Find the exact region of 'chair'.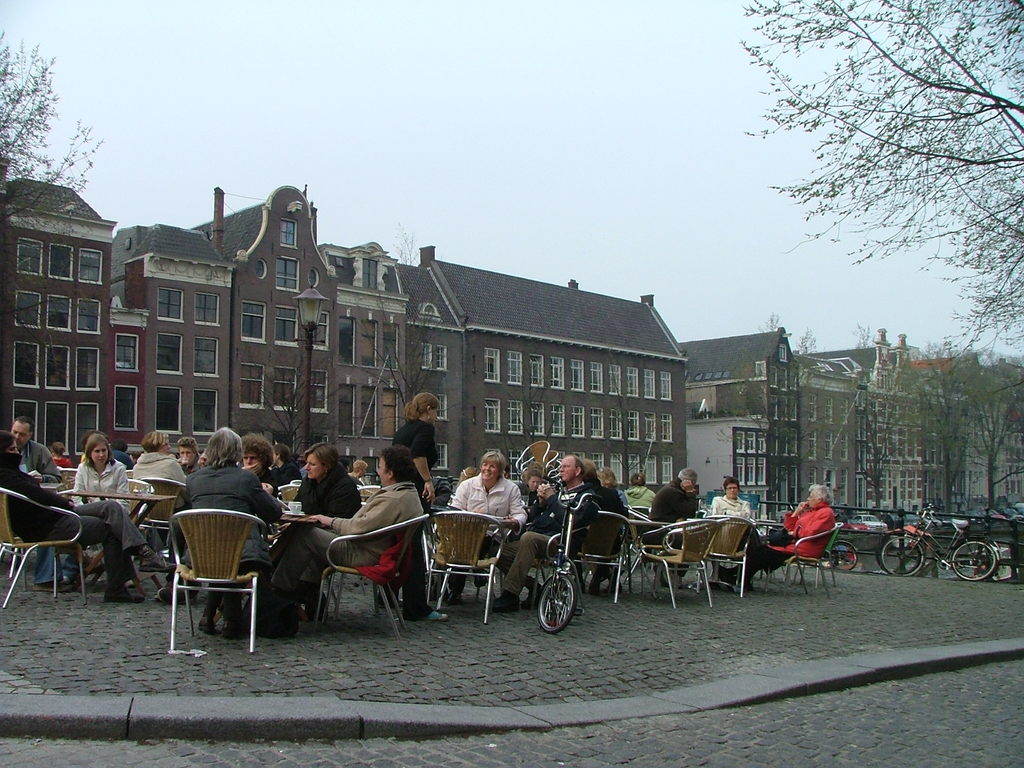
Exact region: {"left": 160, "top": 506, "right": 281, "bottom": 665}.
